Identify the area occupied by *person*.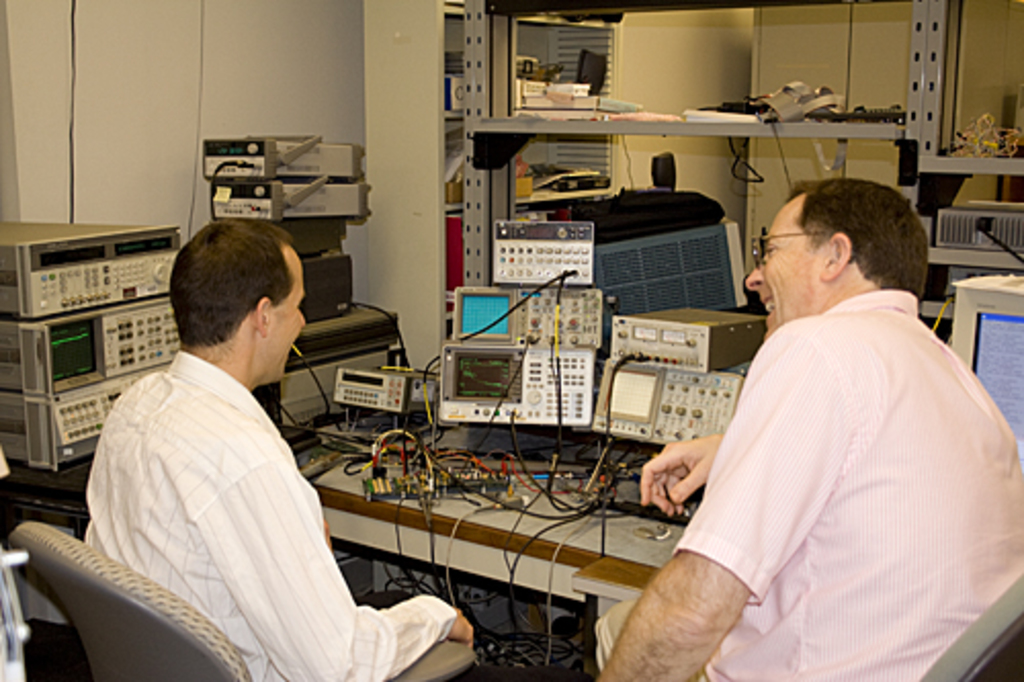
Area: bbox(76, 213, 485, 680).
